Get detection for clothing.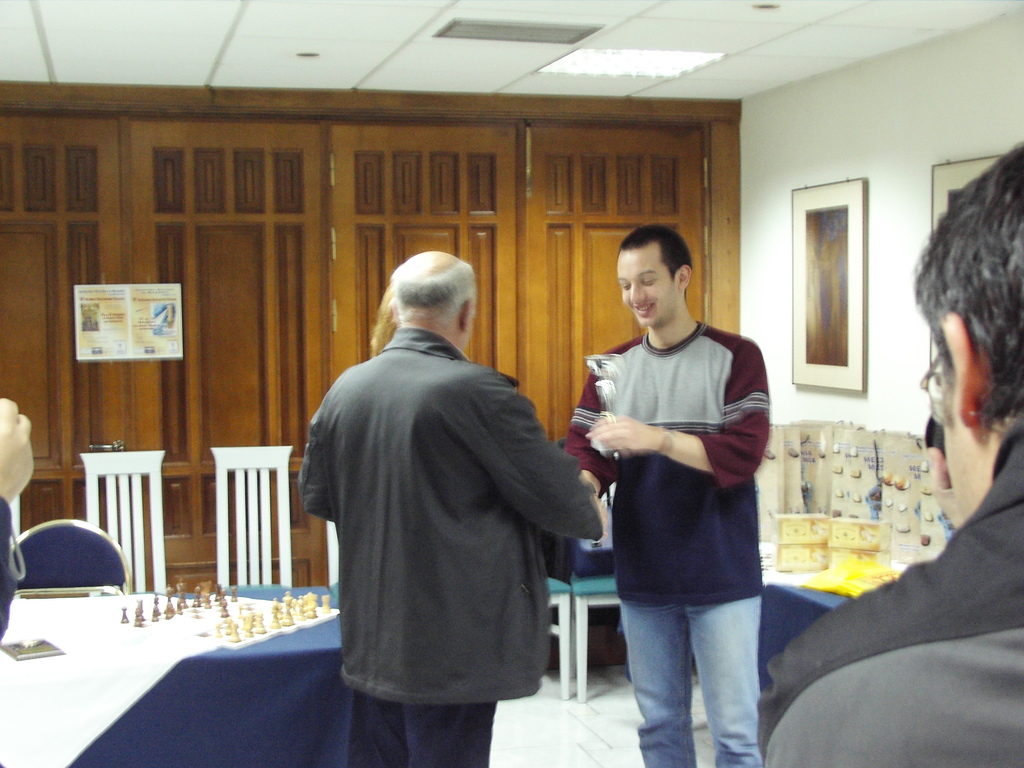
Detection: (x1=566, y1=315, x2=773, y2=767).
